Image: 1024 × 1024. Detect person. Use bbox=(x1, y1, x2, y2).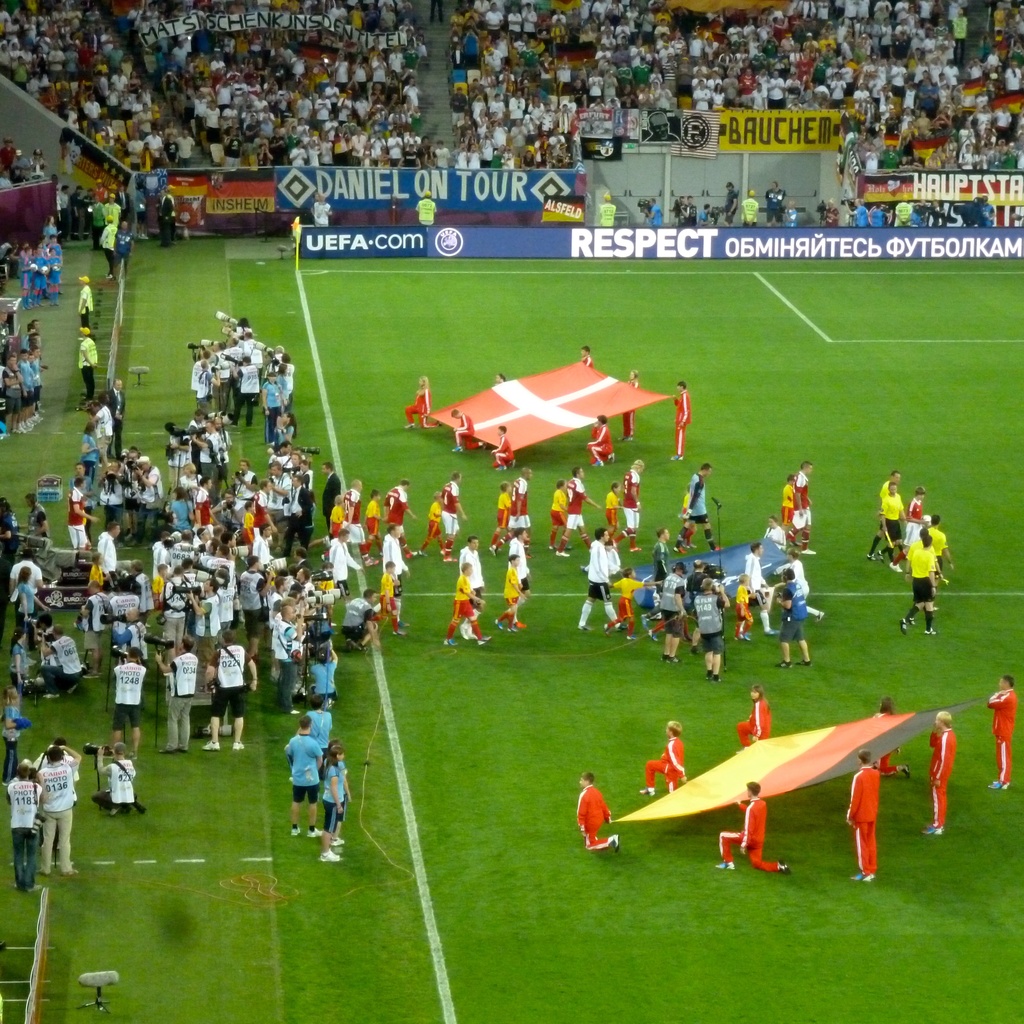
bbox=(739, 685, 770, 746).
